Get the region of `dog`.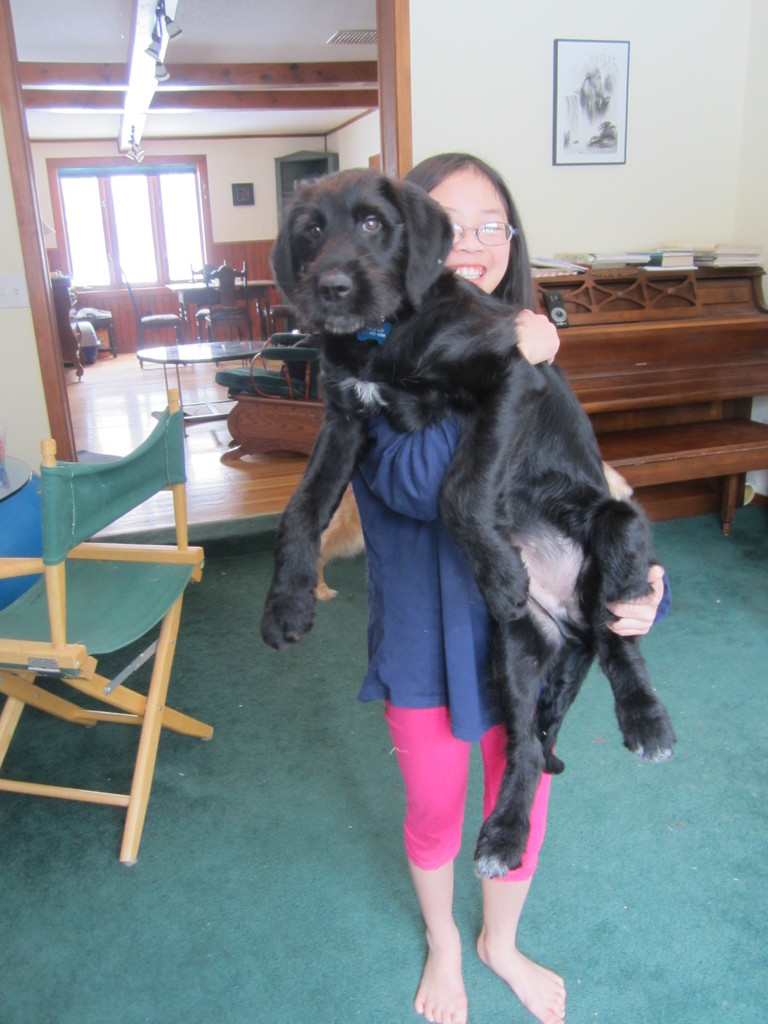
box(261, 163, 677, 877).
